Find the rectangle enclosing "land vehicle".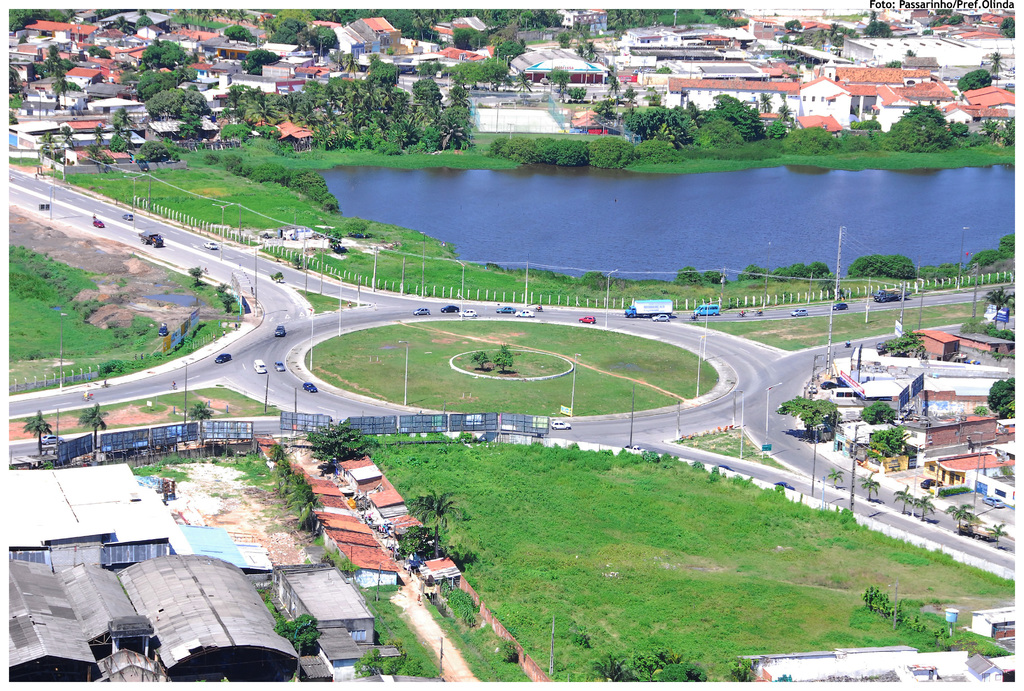
{"left": 91, "top": 218, "right": 105, "bottom": 229}.
